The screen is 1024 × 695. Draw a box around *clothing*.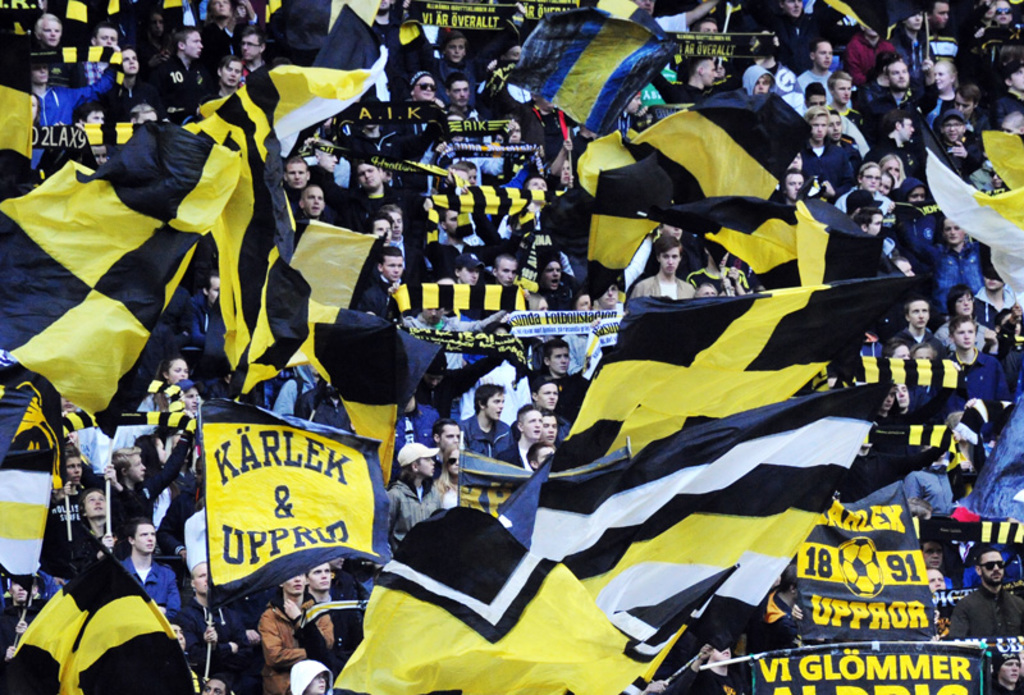
[65, 516, 106, 577].
